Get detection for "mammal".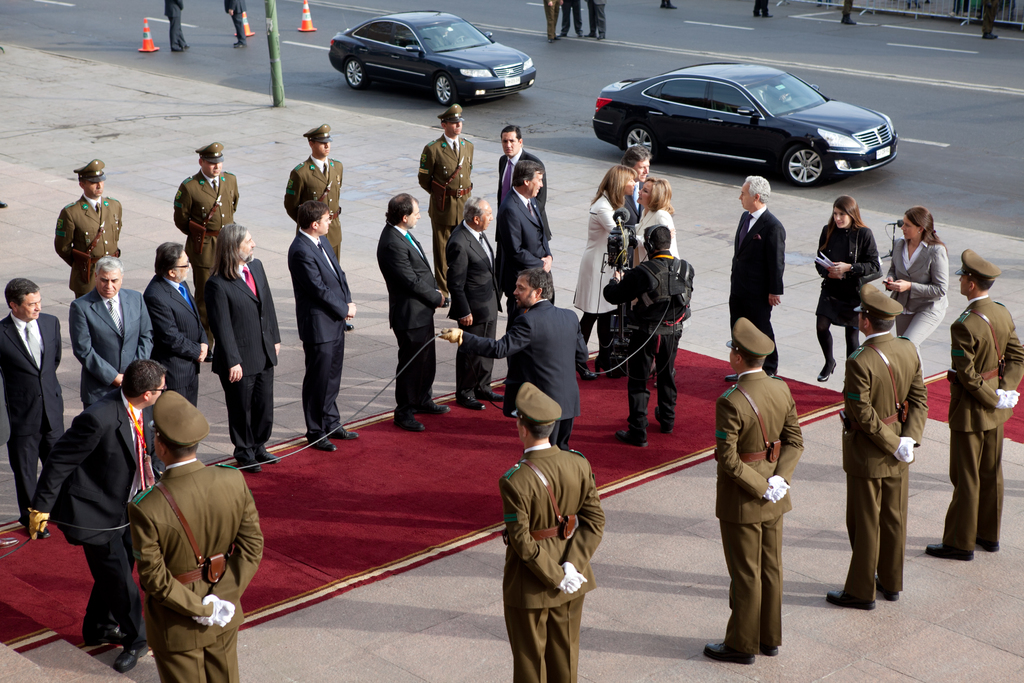
Detection: crop(658, 0, 677, 9).
